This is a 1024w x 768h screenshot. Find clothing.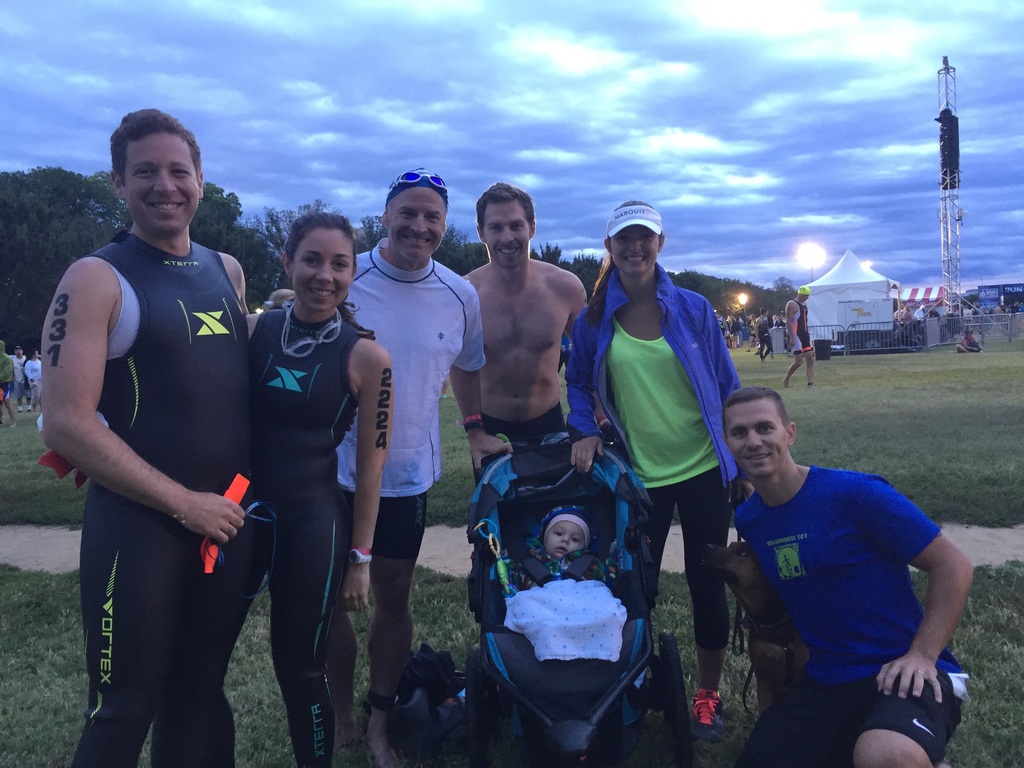
Bounding box: x1=25, y1=356, x2=44, y2=405.
